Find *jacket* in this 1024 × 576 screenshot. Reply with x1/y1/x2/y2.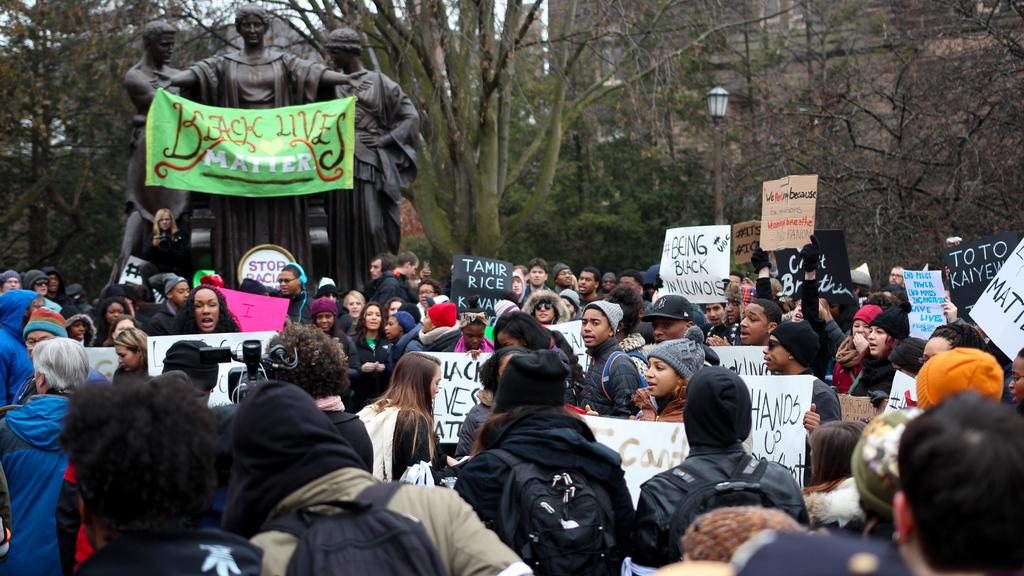
458/353/643/570.
